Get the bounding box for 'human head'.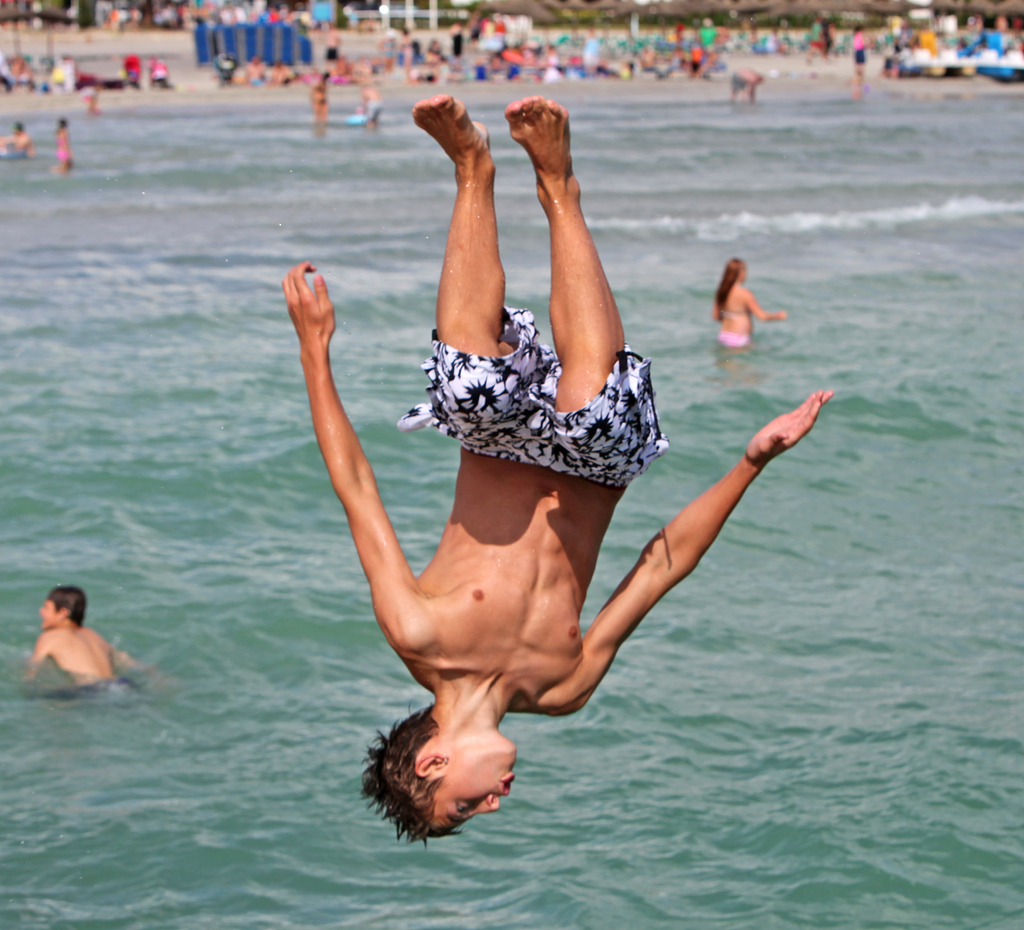
left=36, top=584, right=88, bottom=630.
